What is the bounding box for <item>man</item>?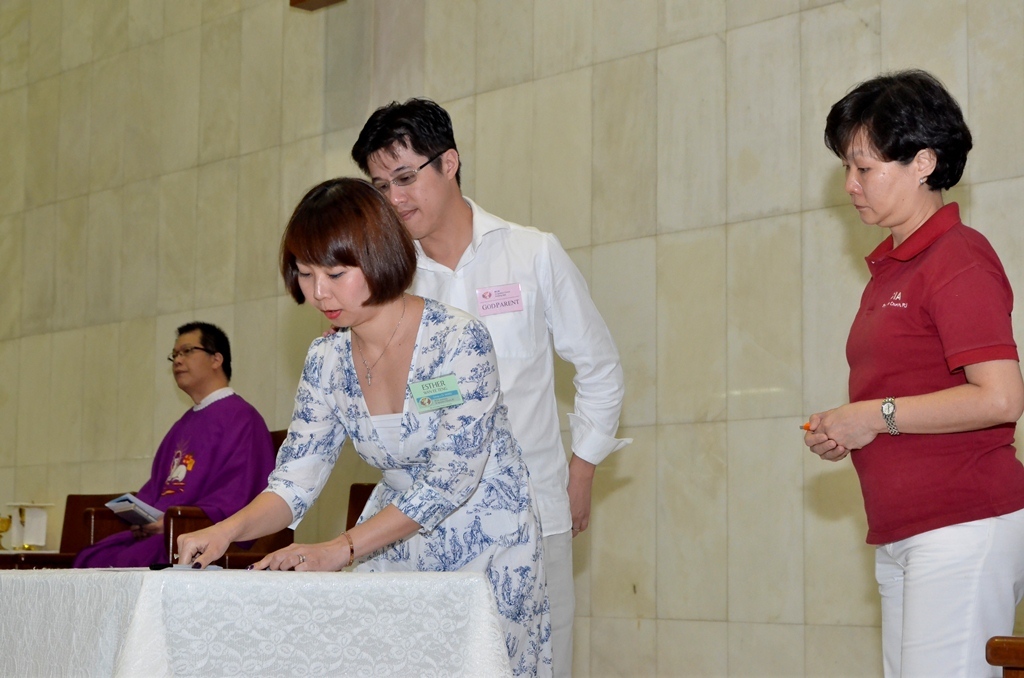
BBox(348, 96, 634, 677).
